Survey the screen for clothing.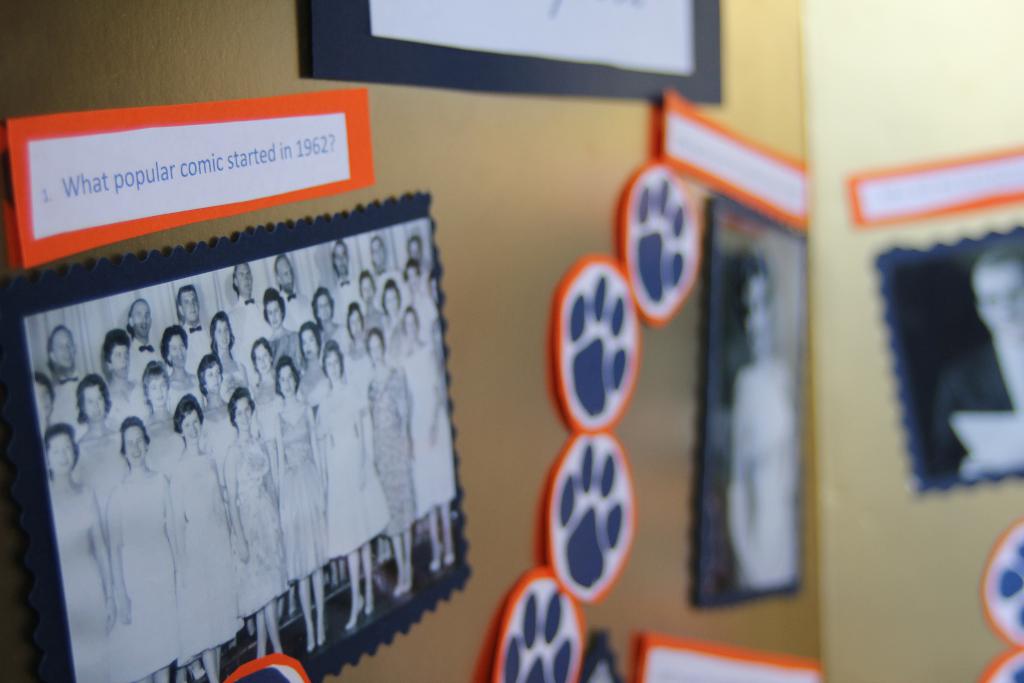
Survey found: box=[728, 363, 800, 592].
